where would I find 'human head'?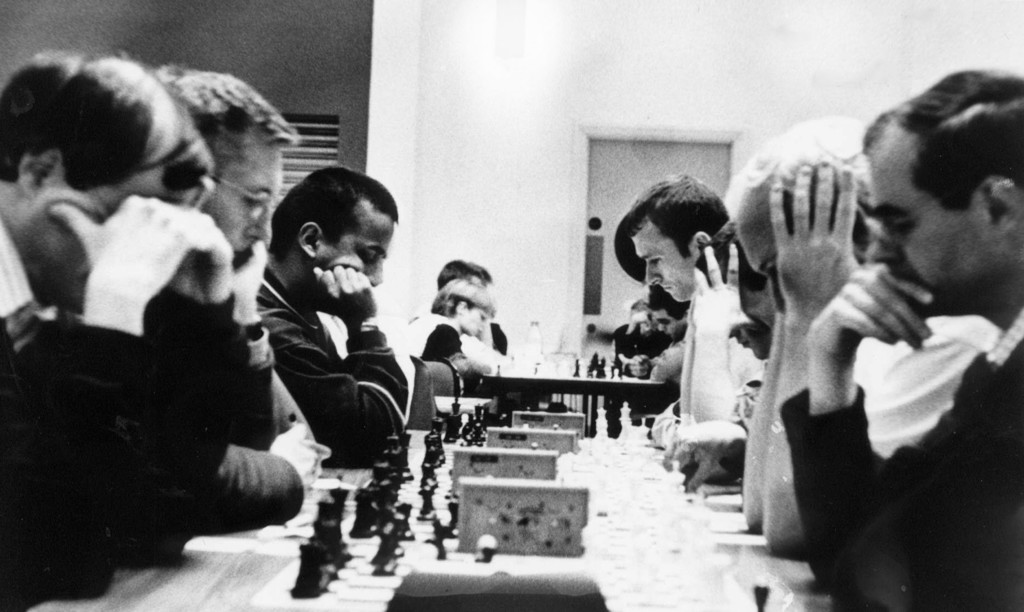
At rect(433, 280, 490, 333).
